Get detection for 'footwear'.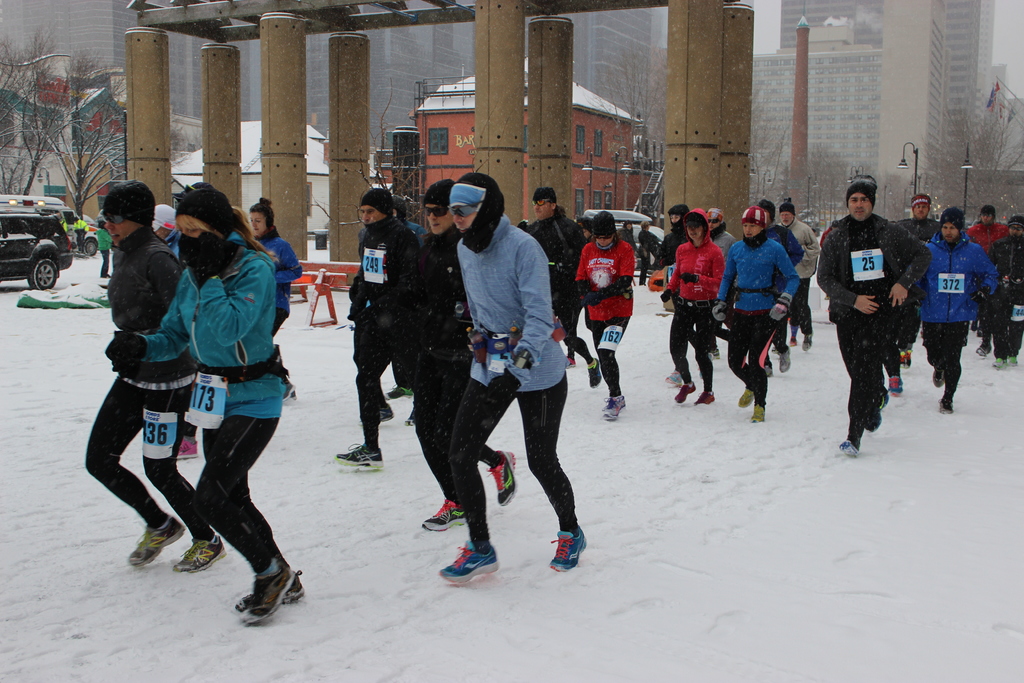
Detection: crop(695, 388, 716, 401).
